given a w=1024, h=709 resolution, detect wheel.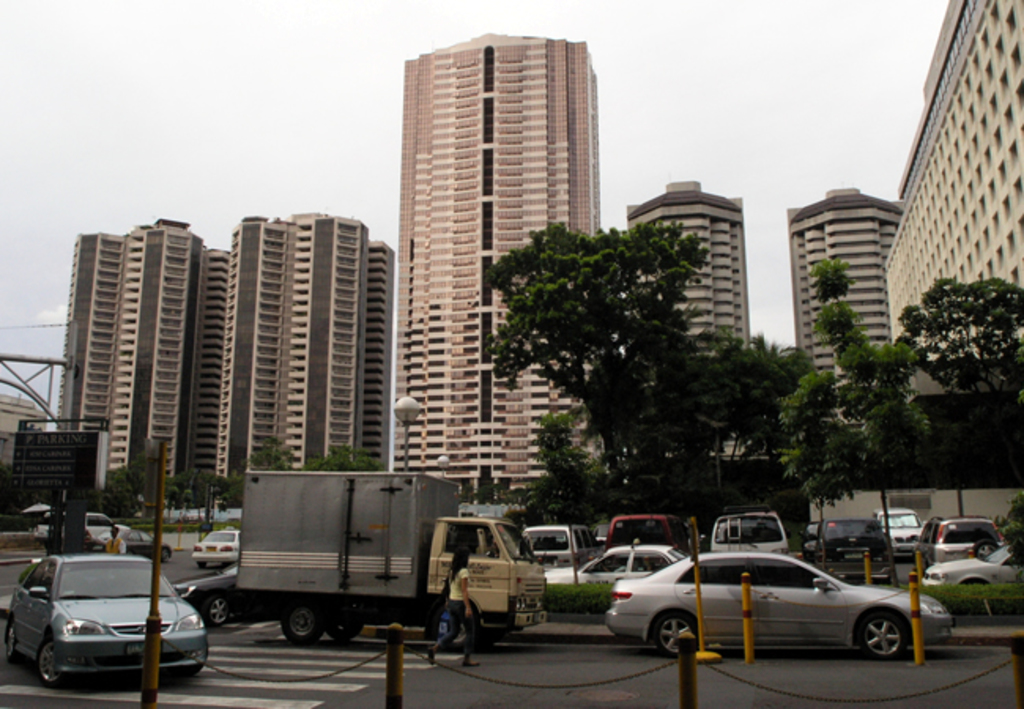
(x1=39, y1=638, x2=65, y2=682).
